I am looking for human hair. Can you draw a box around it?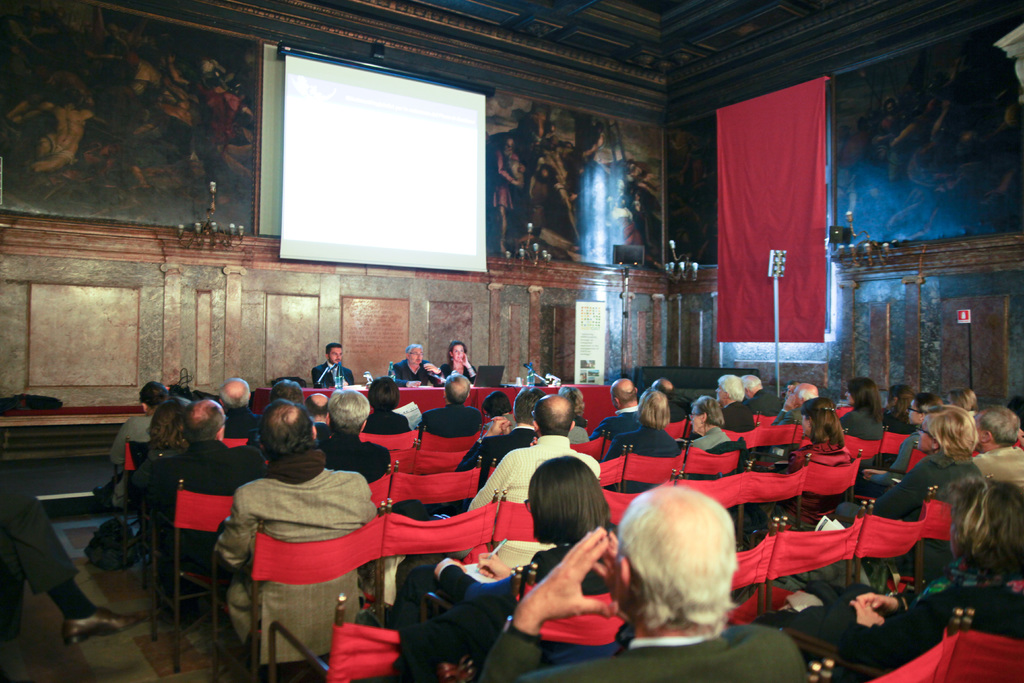
Sure, the bounding box is {"x1": 447, "y1": 340, "x2": 468, "y2": 368}.
